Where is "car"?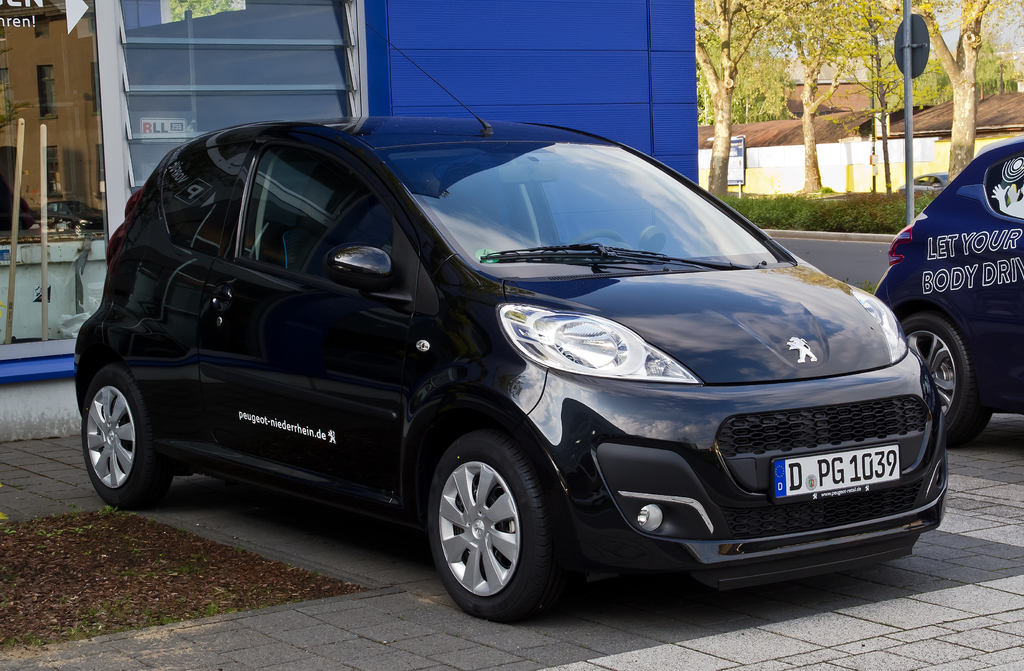
bbox=(875, 135, 1023, 449).
